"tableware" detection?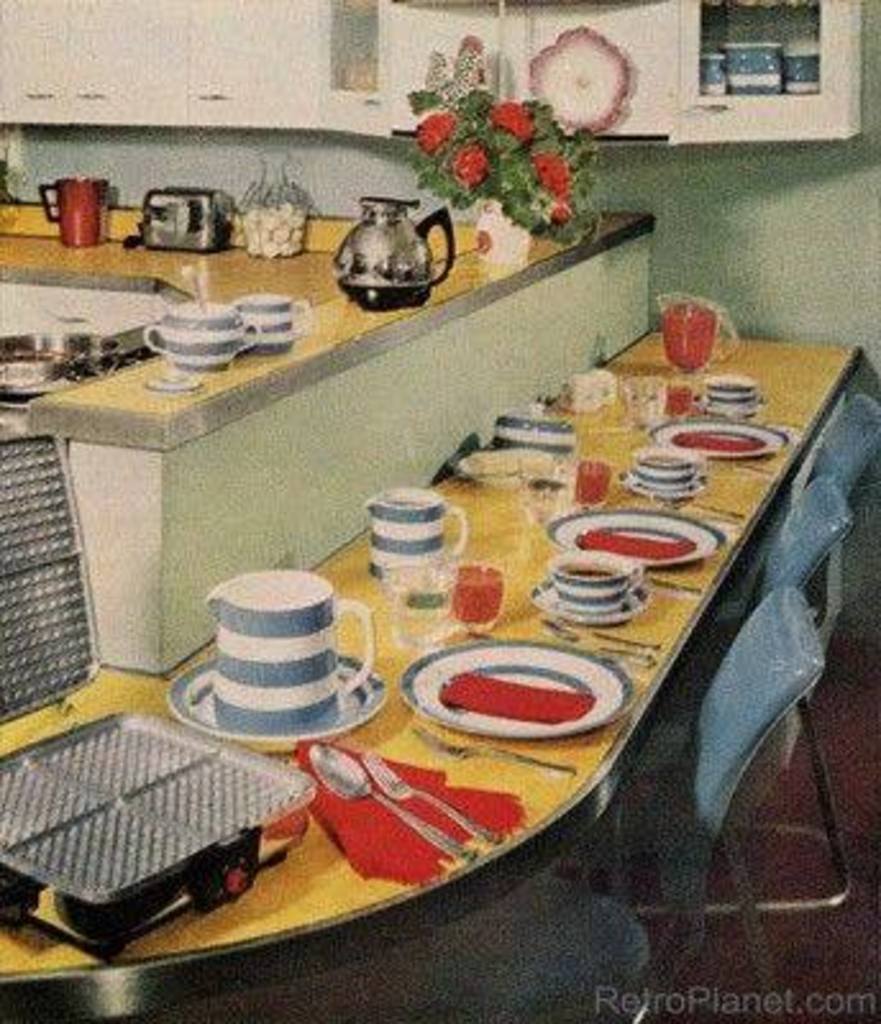
bbox=(371, 745, 492, 845)
